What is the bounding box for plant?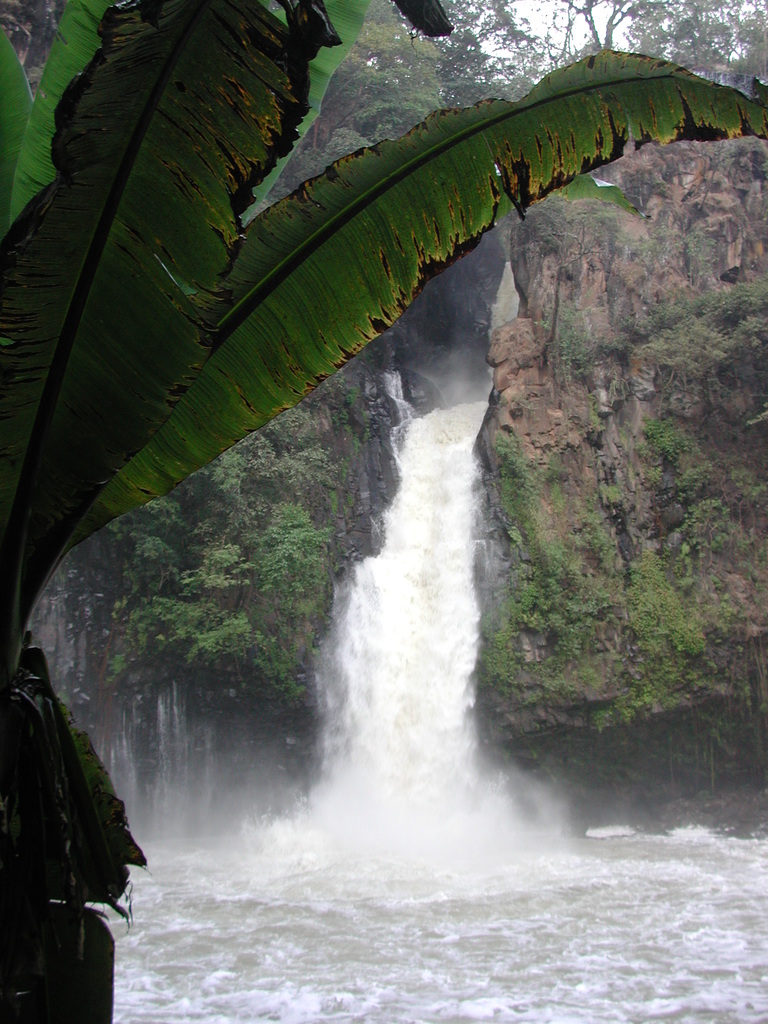
<box>93,493,191,572</box>.
